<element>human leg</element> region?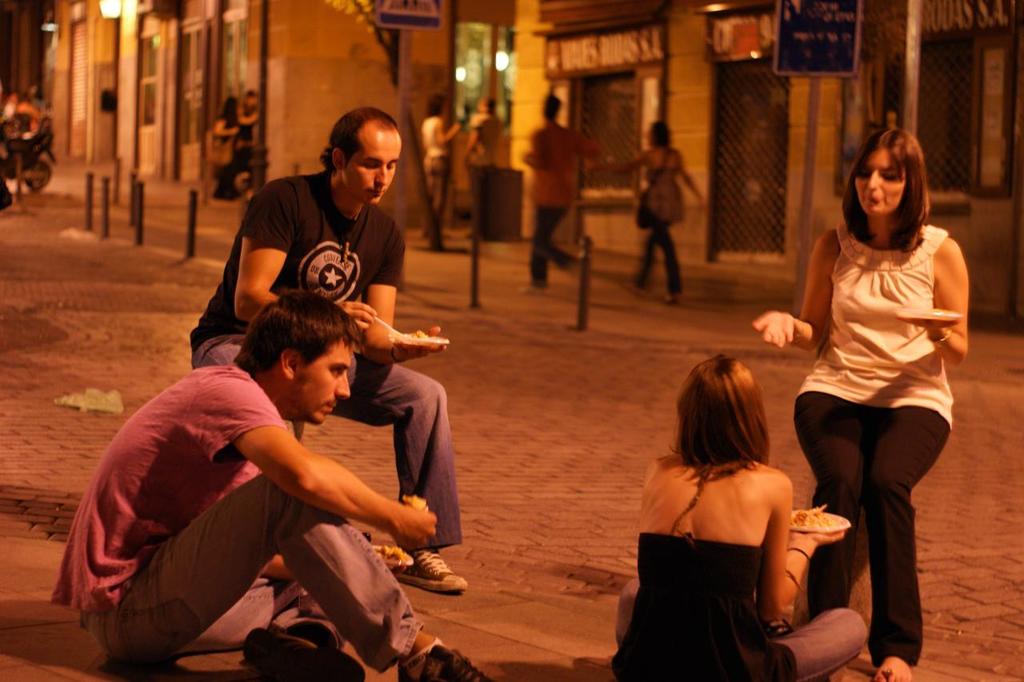
[185,329,307,440]
